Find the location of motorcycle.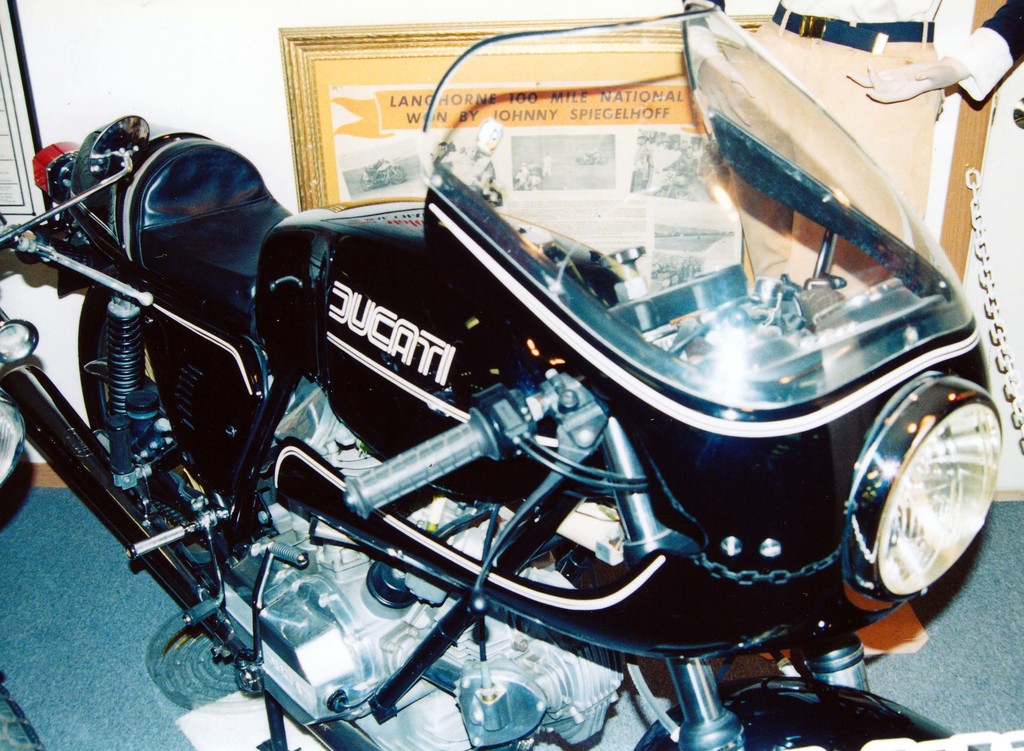
Location: [0,0,1002,750].
